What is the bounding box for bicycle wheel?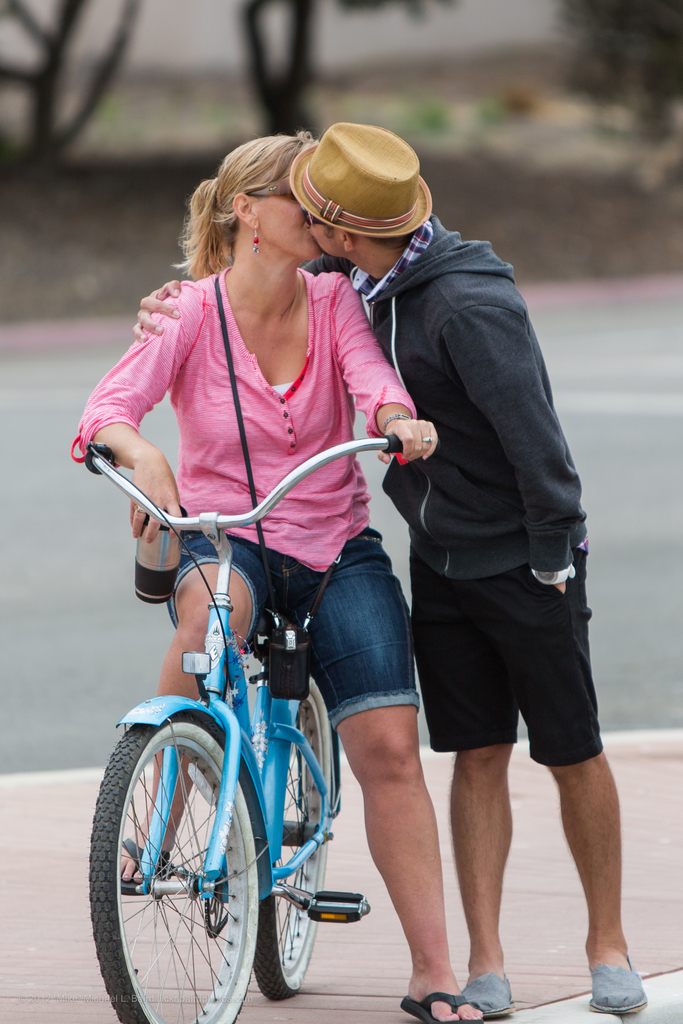
<box>253,678,331,1000</box>.
